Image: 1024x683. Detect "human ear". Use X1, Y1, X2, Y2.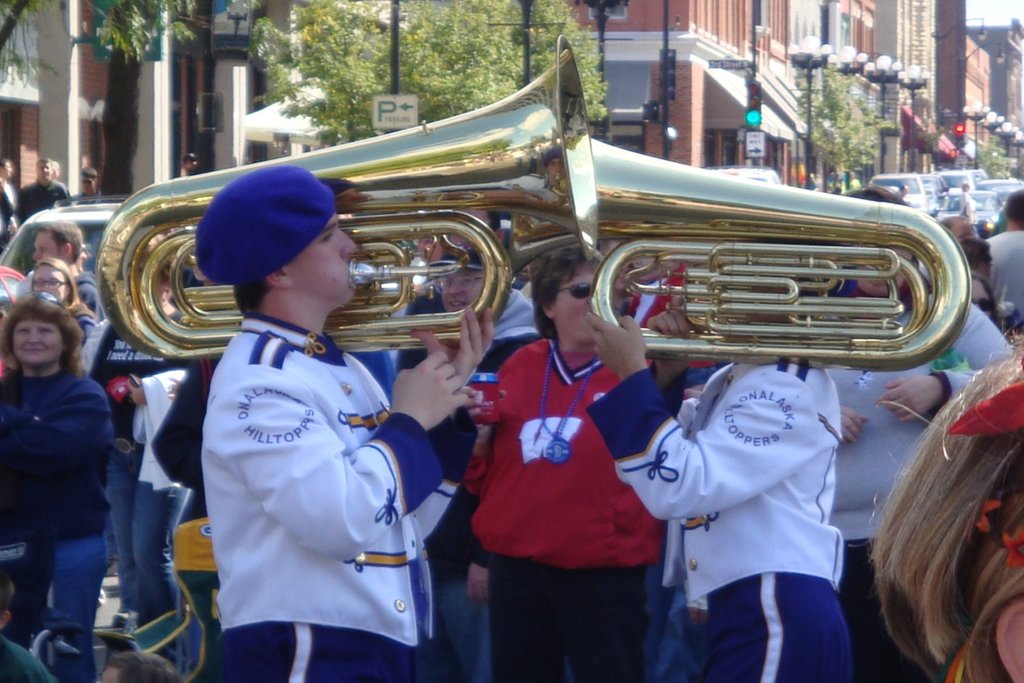
59, 243, 70, 260.
